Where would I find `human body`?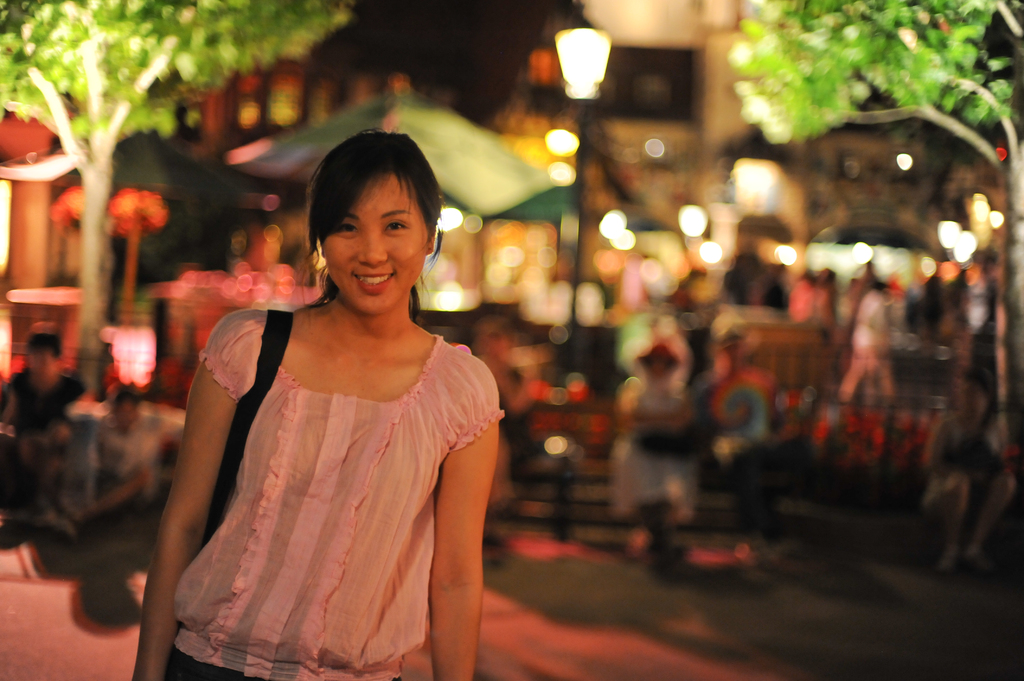
At Rect(607, 340, 697, 516).
